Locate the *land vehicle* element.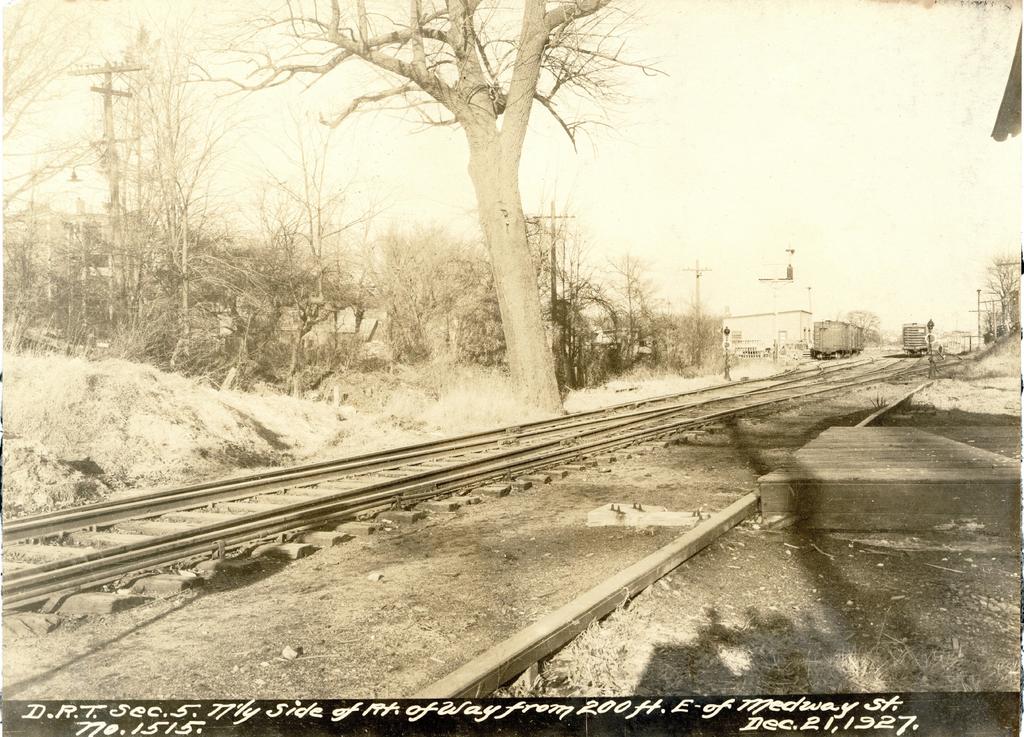
Element bbox: locate(810, 320, 866, 356).
